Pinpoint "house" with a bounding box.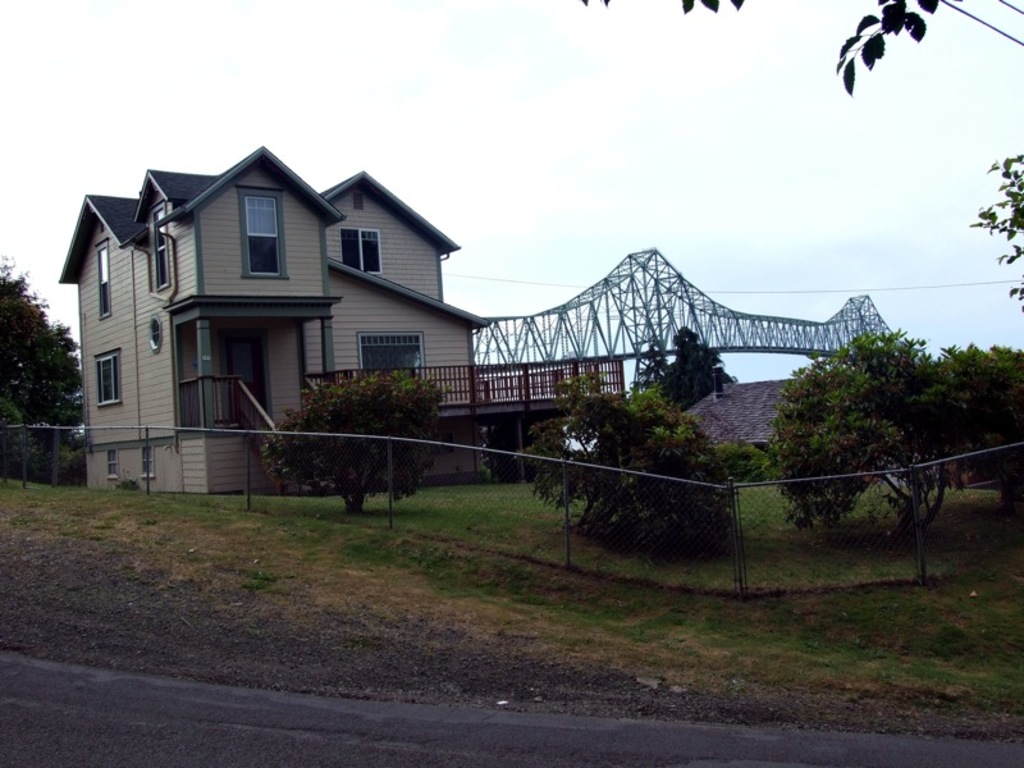
box(56, 143, 497, 498).
